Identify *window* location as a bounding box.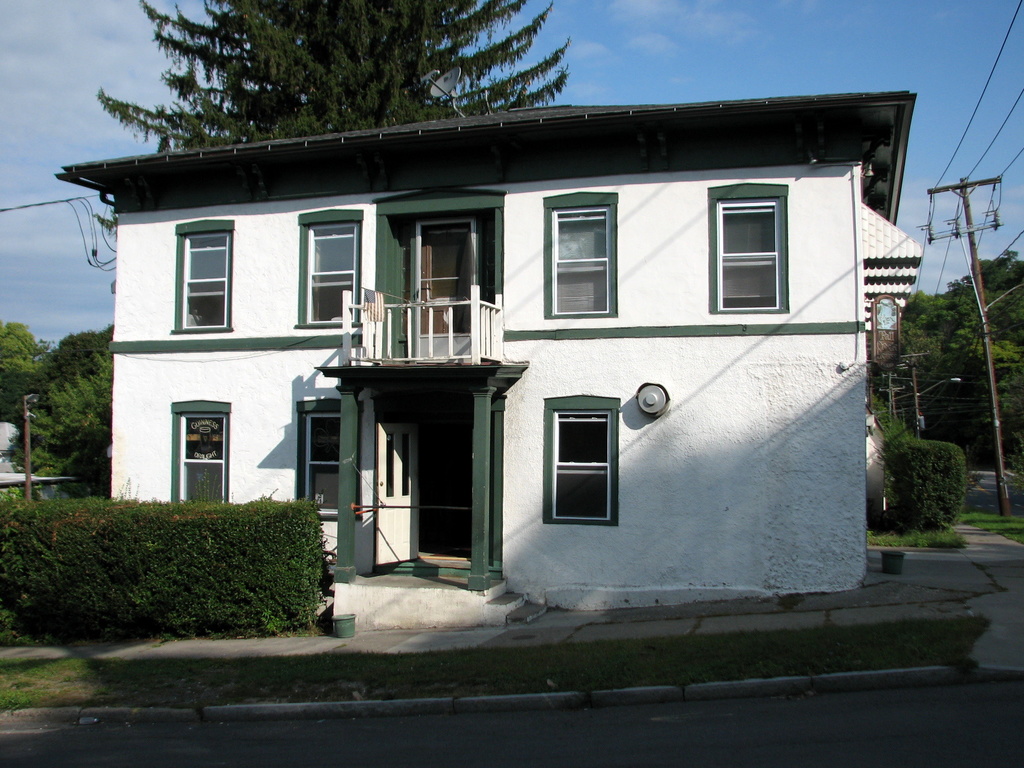
select_region(304, 410, 345, 518).
